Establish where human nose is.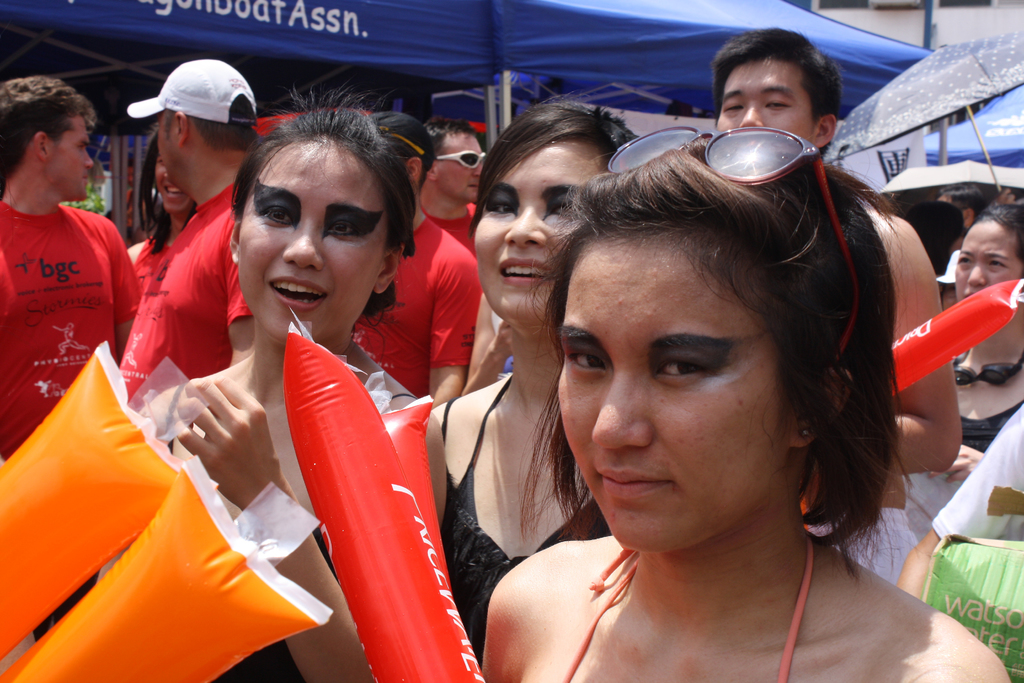
Established at BBox(590, 361, 652, 449).
